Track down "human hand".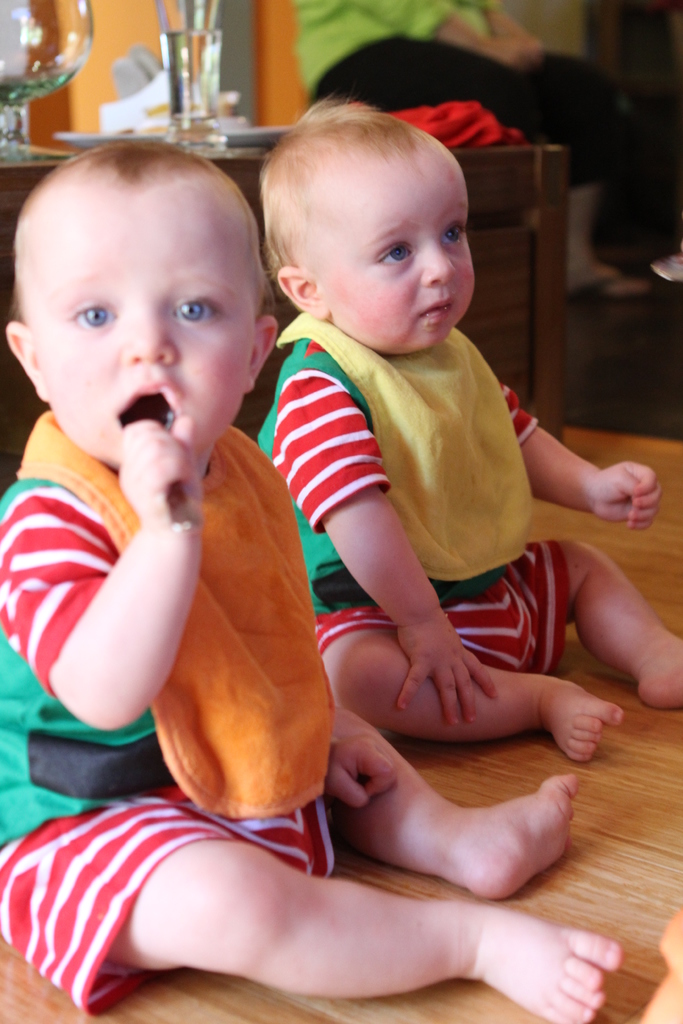
Tracked to locate(117, 412, 206, 540).
